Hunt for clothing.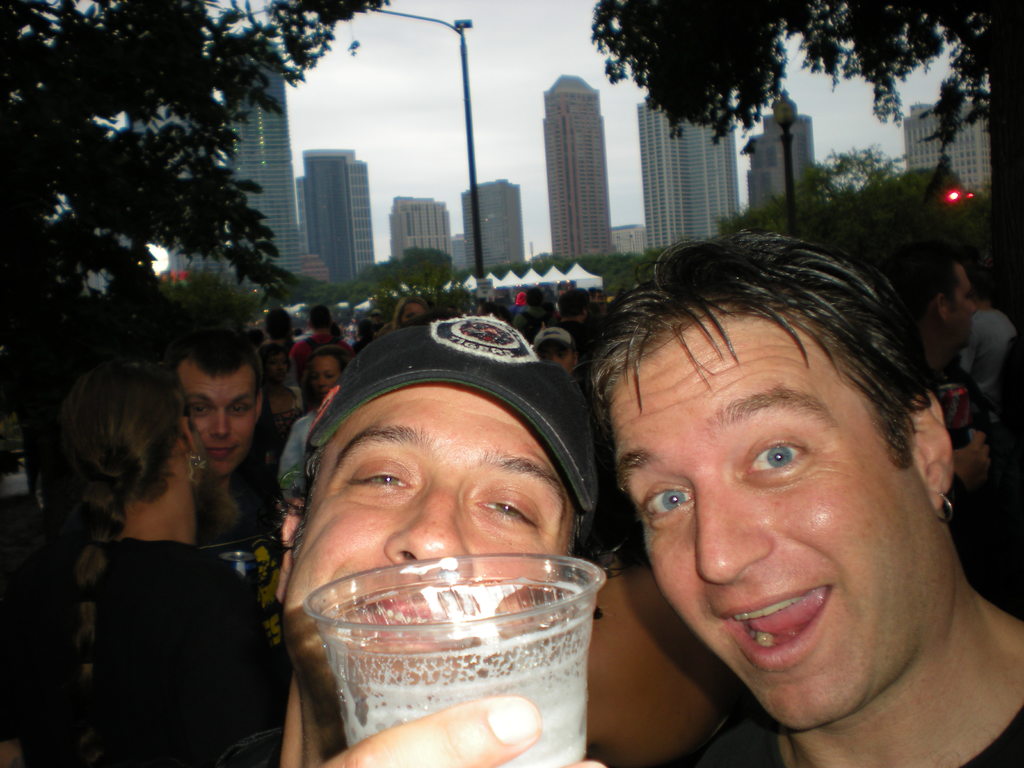
Hunted down at 6,538,276,766.
